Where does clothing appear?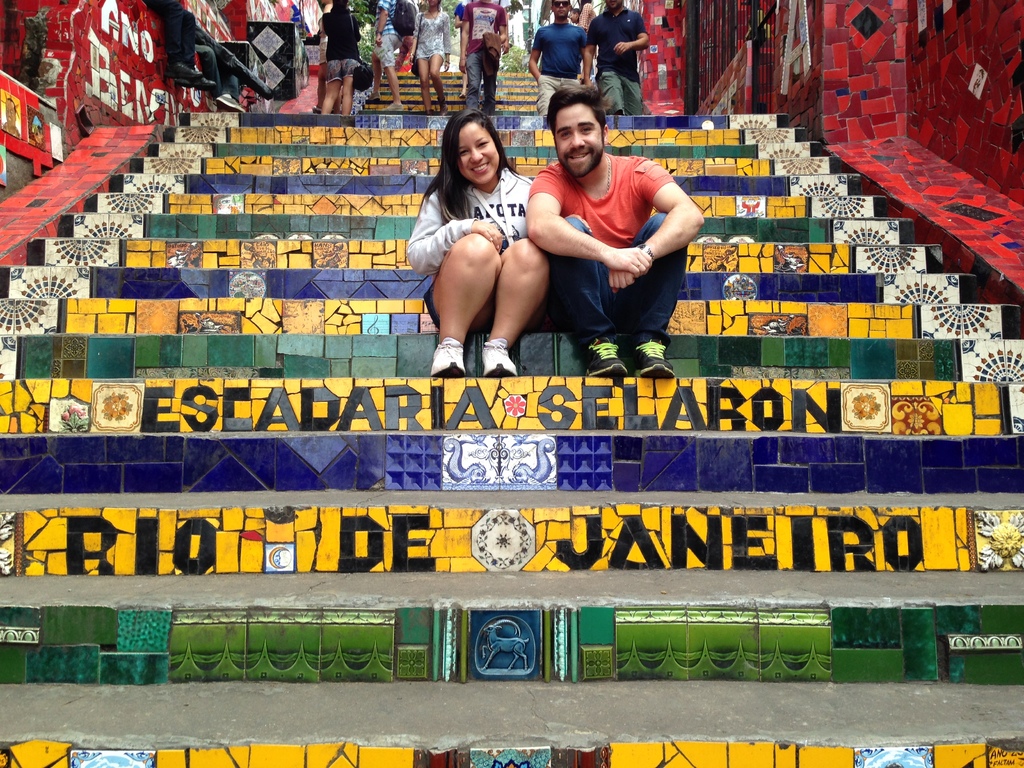
Appears at bbox=(535, 129, 698, 351).
